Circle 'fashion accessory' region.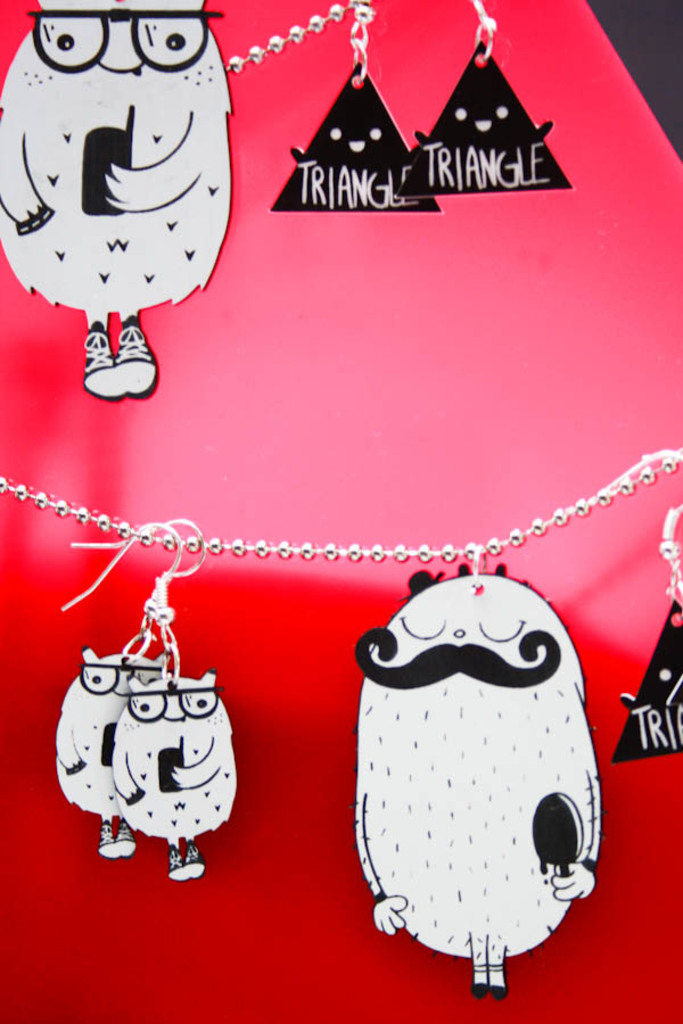
Region: (55,519,171,858).
